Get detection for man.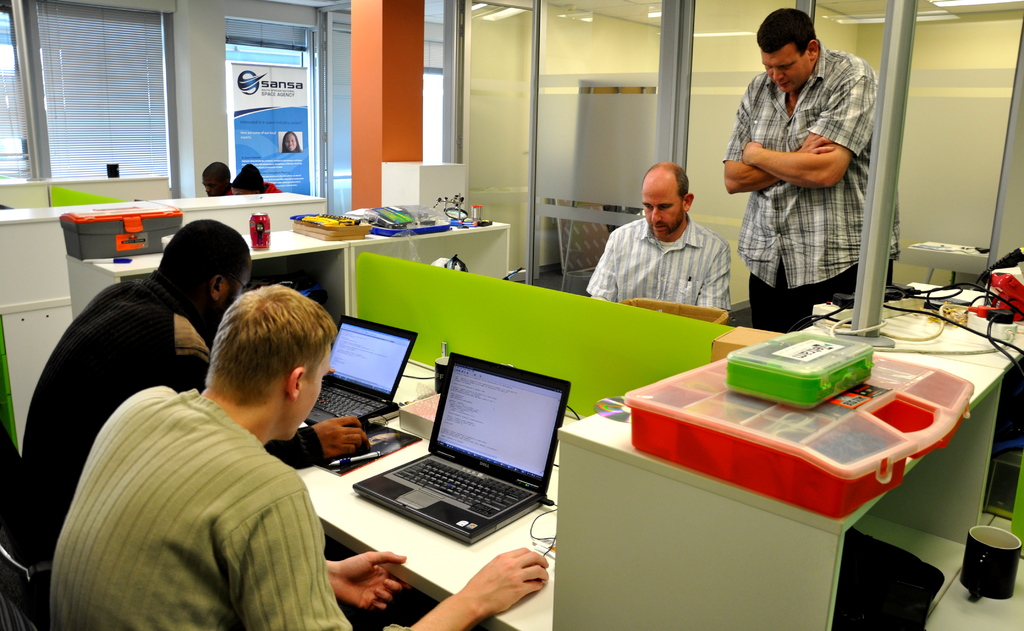
Detection: box=[721, 6, 900, 328].
